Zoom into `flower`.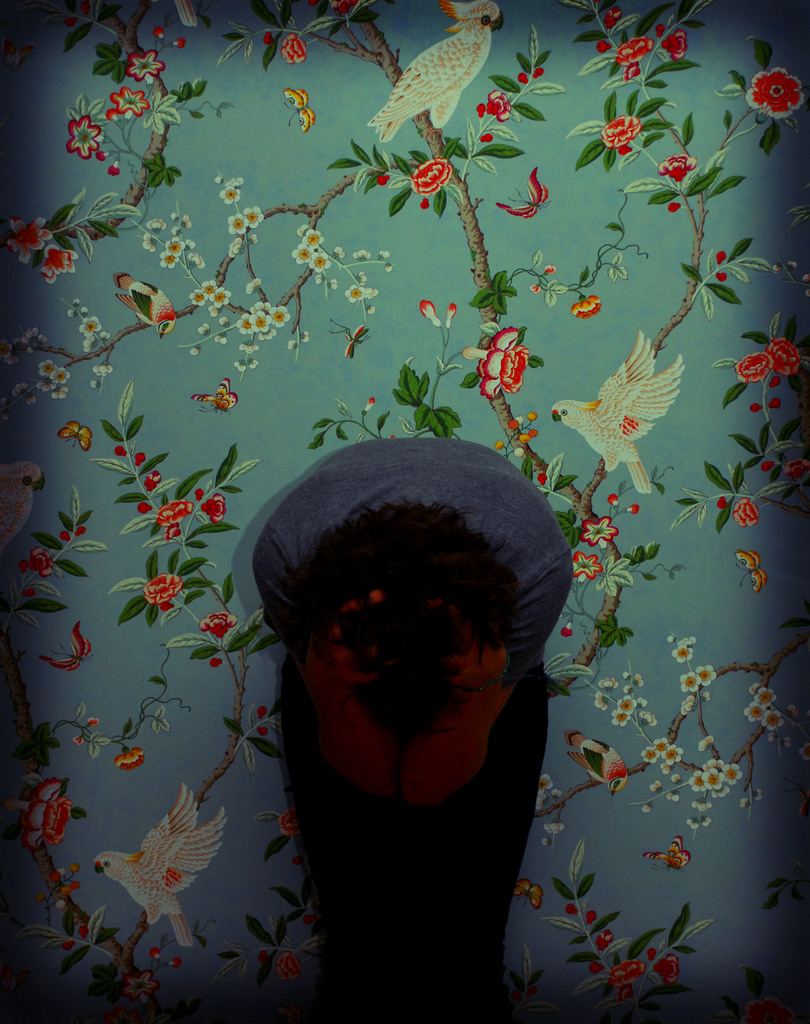
Zoom target: <box>45,243,72,284</box>.
